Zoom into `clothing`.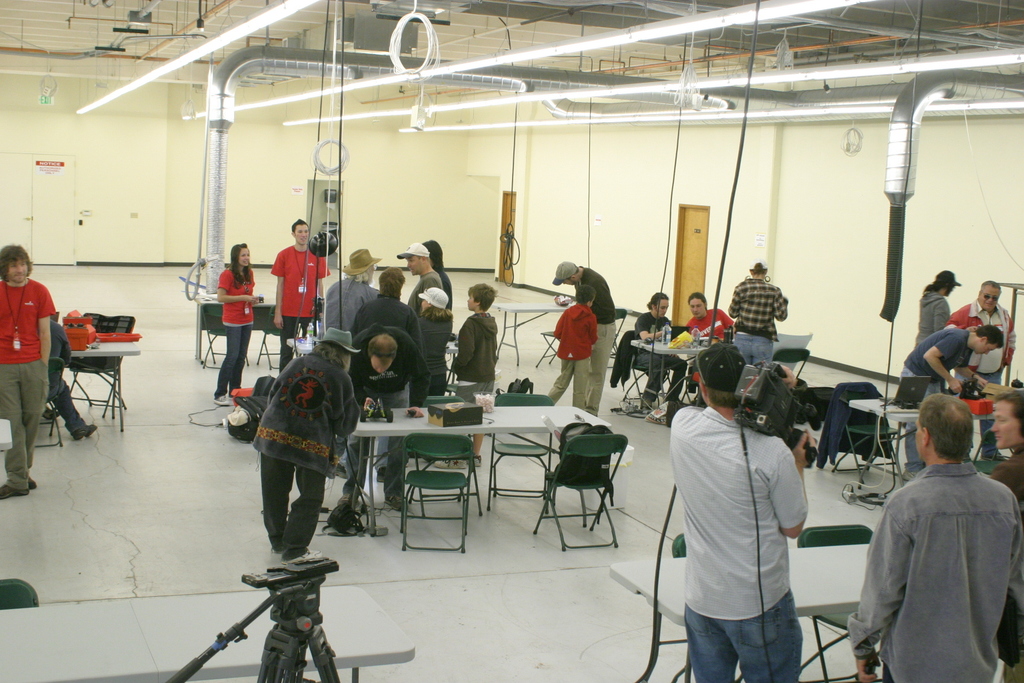
Zoom target: 217/263/268/401.
